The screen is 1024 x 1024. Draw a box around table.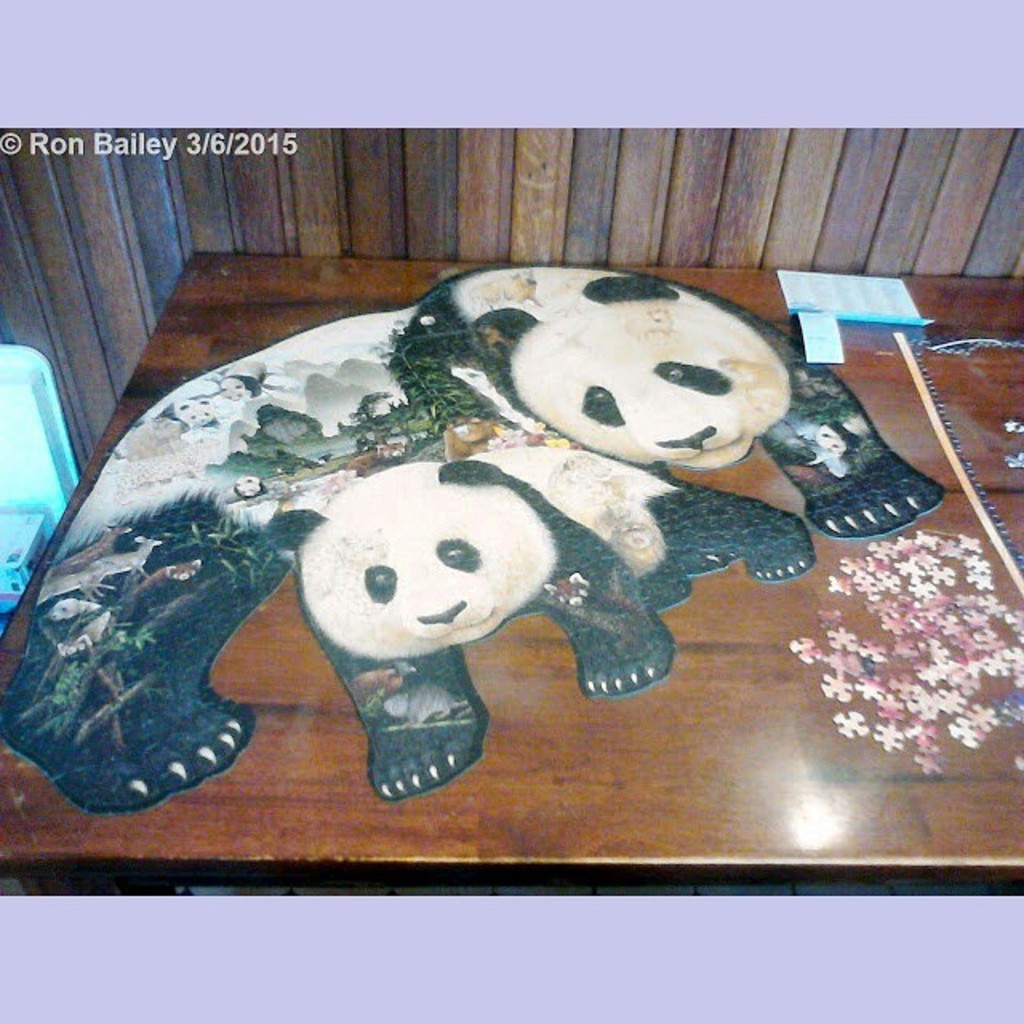
pyautogui.locateOnScreen(0, 264, 1023, 1006).
